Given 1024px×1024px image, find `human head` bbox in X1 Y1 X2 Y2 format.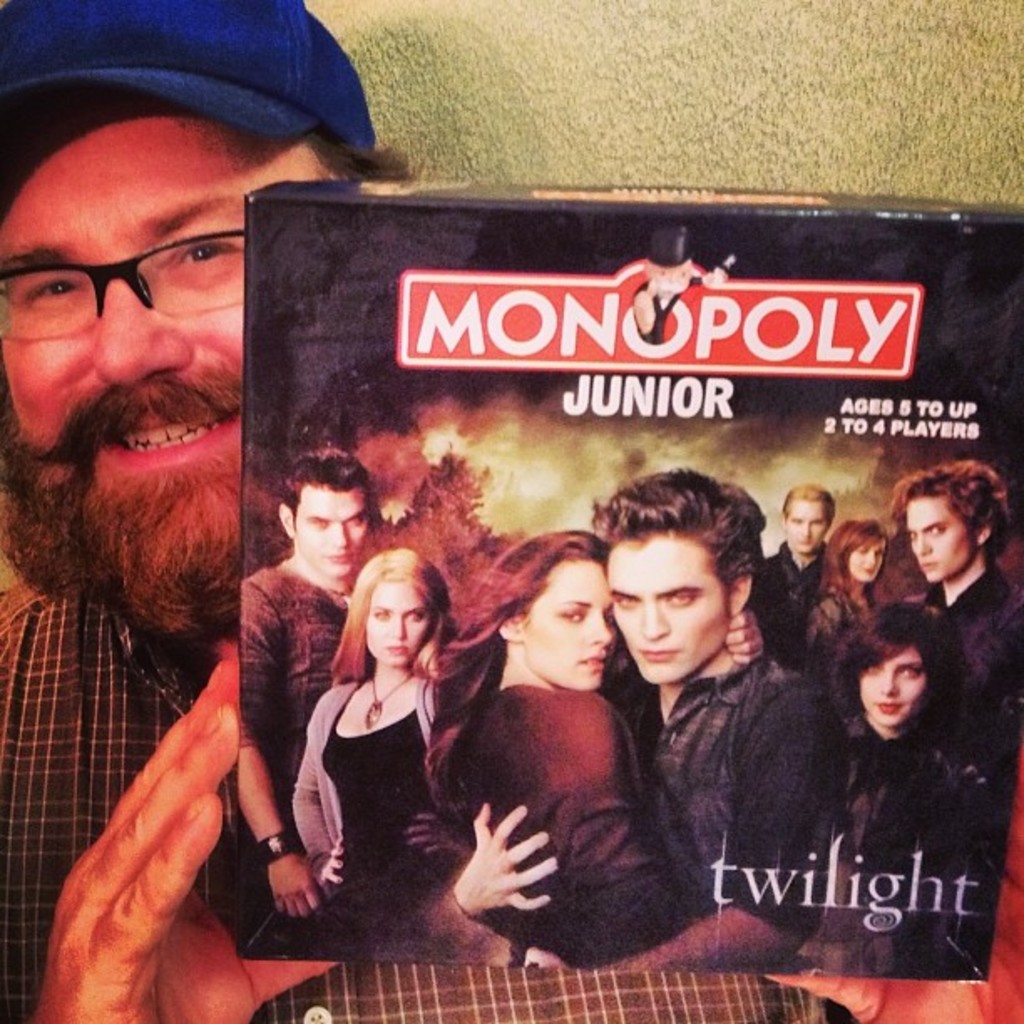
780 477 842 557.
